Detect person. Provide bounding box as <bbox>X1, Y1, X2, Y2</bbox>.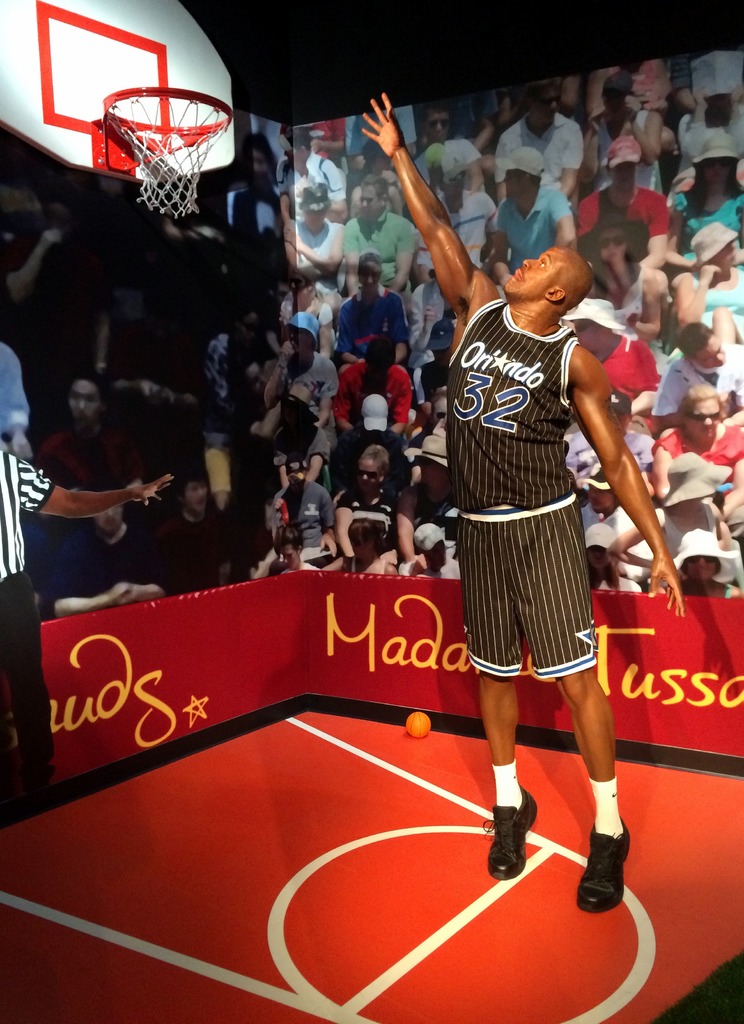
<bbox>658, 452, 743, 567</bbox>.
